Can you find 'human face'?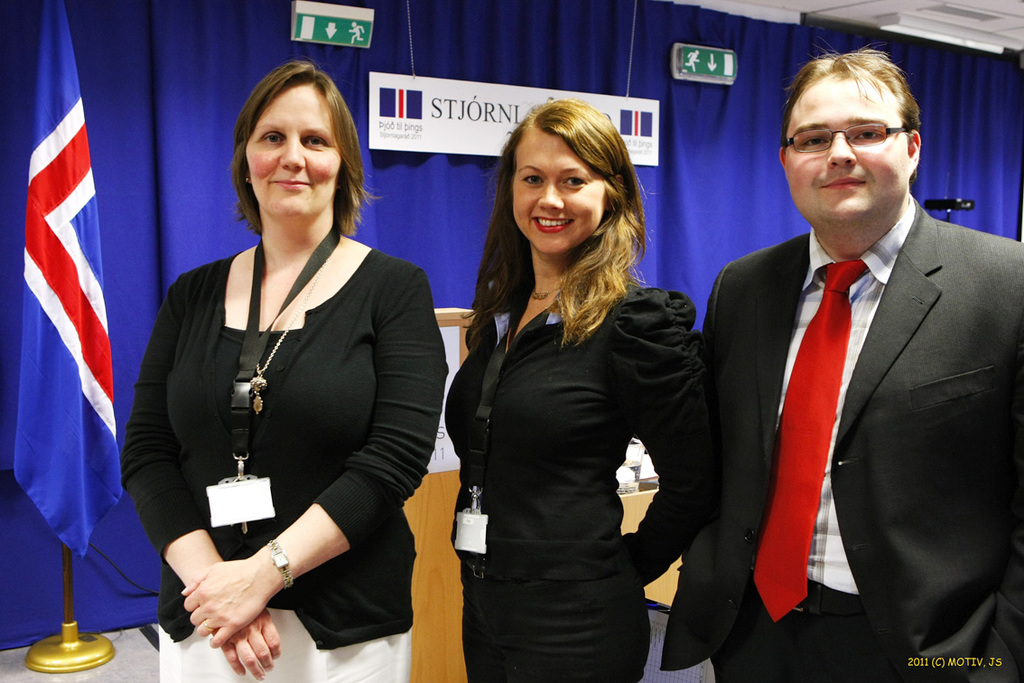
Yes, bounding box: locate(245, 83, 341, 220).
